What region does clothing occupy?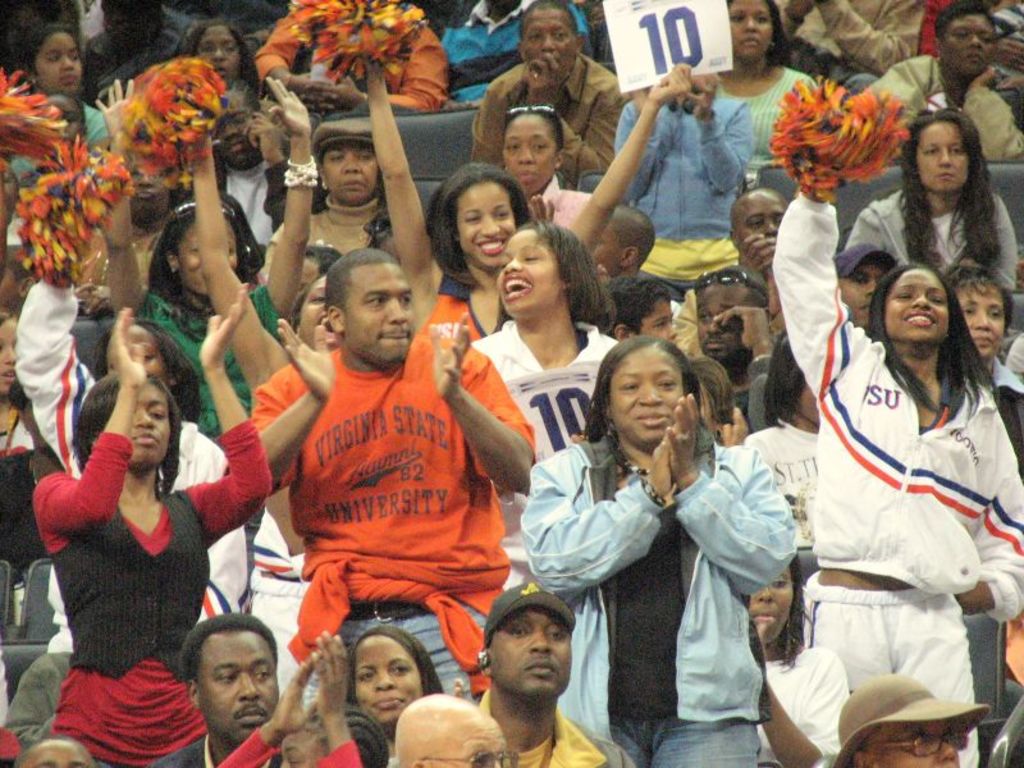
pyautogui.locateOnScreen(430, 264, 511, 335).
